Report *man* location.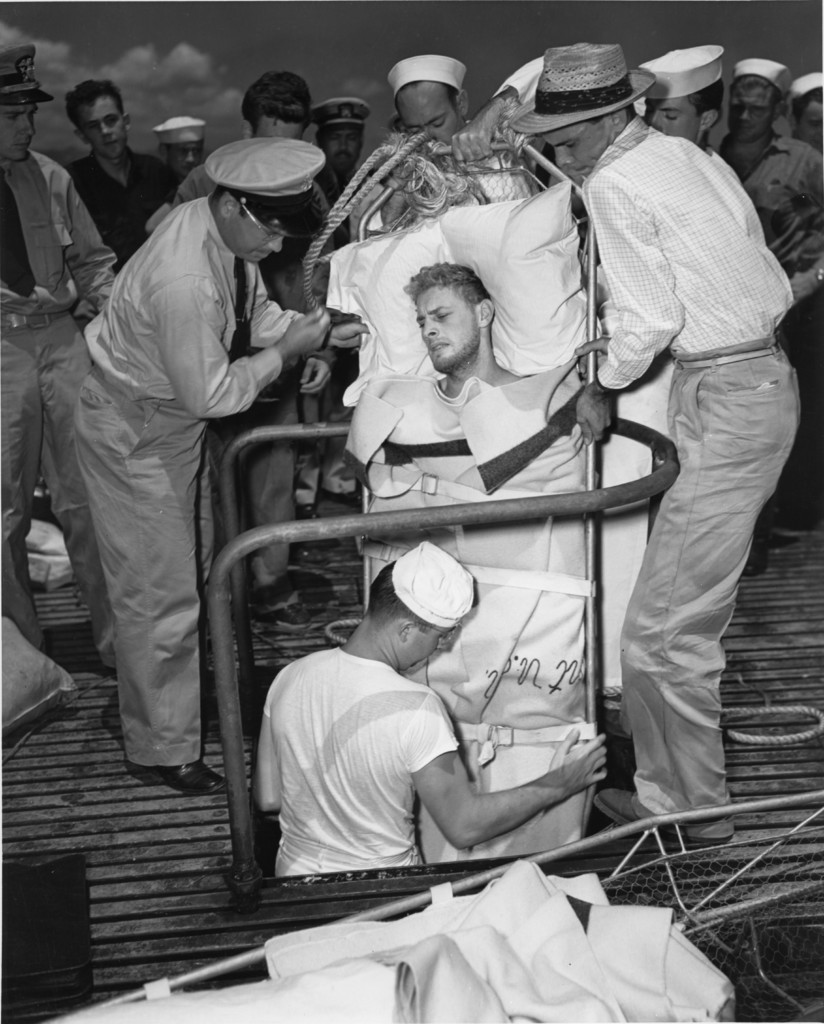
Report: 487, 31, 812, 842.
